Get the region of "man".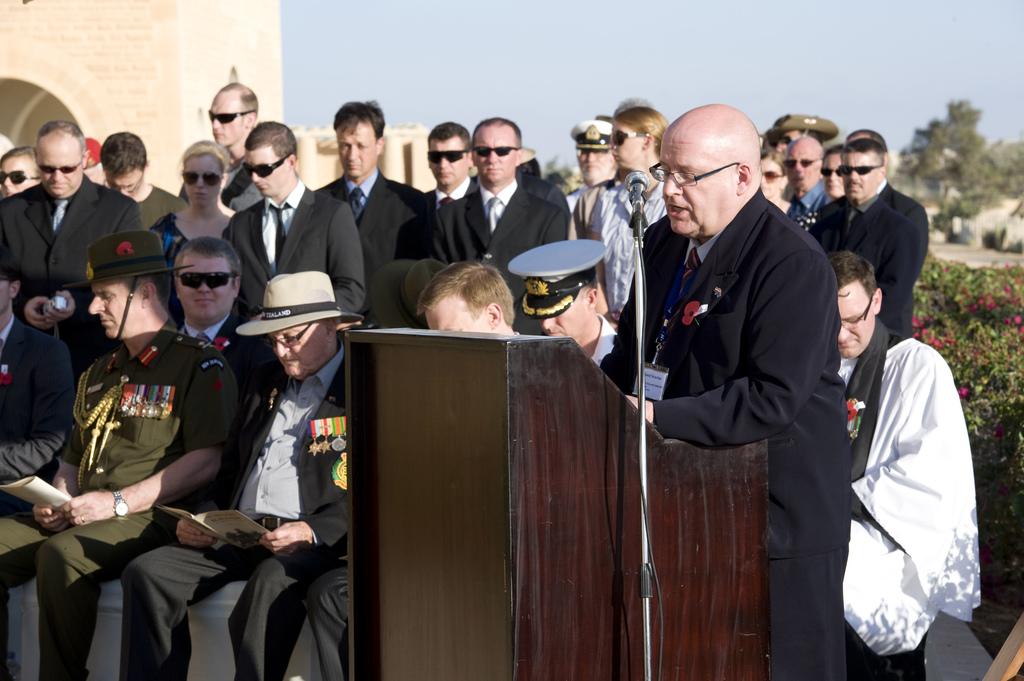
x1=425, y1=120, x2=481, y2=209.
